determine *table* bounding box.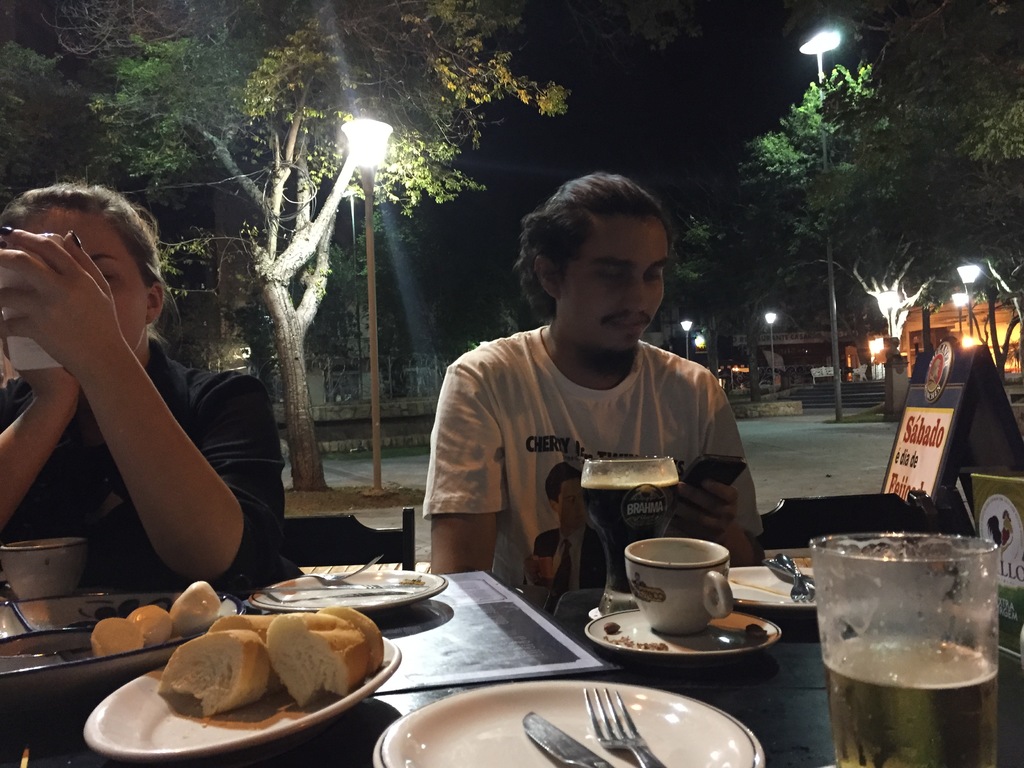
Determined: left=0, top=563, right=1023, bottom=767.
